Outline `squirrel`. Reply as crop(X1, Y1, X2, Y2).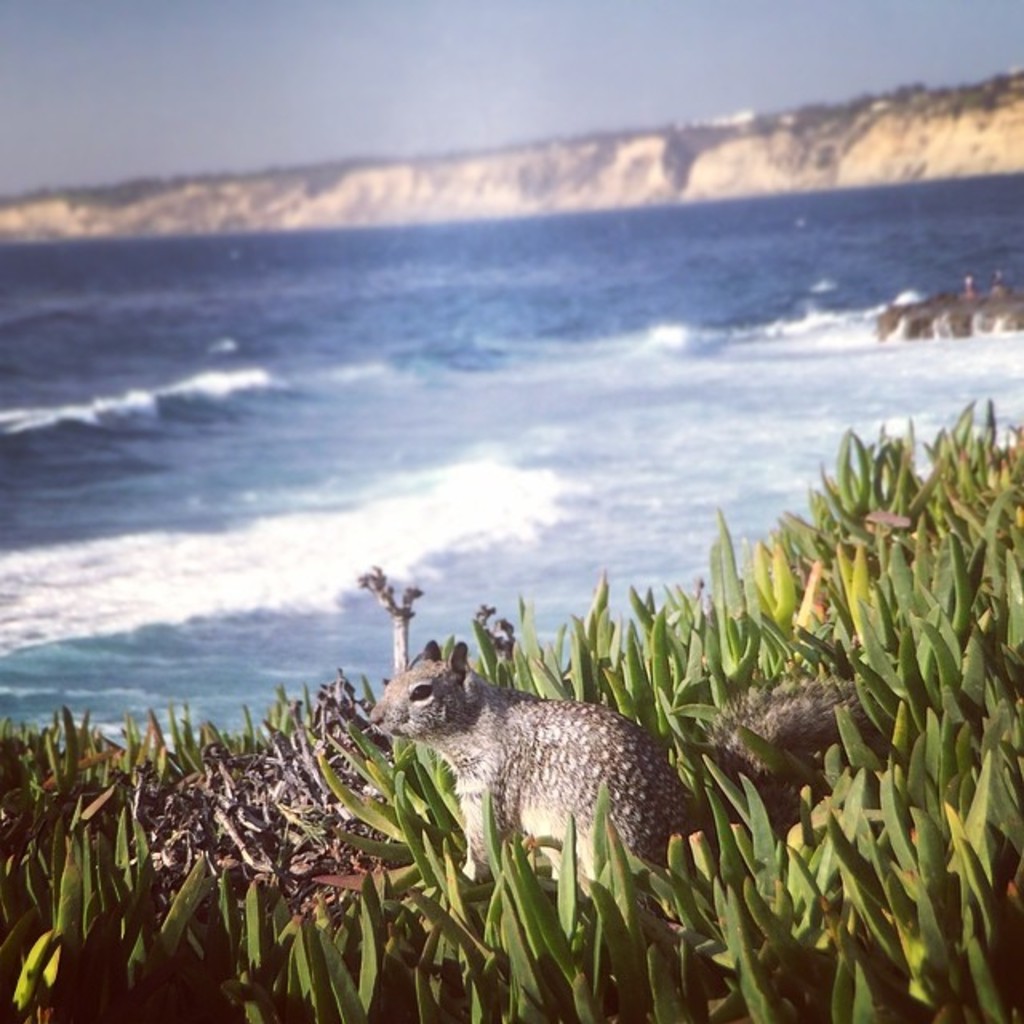
crop(366, 635, 883, 926).
